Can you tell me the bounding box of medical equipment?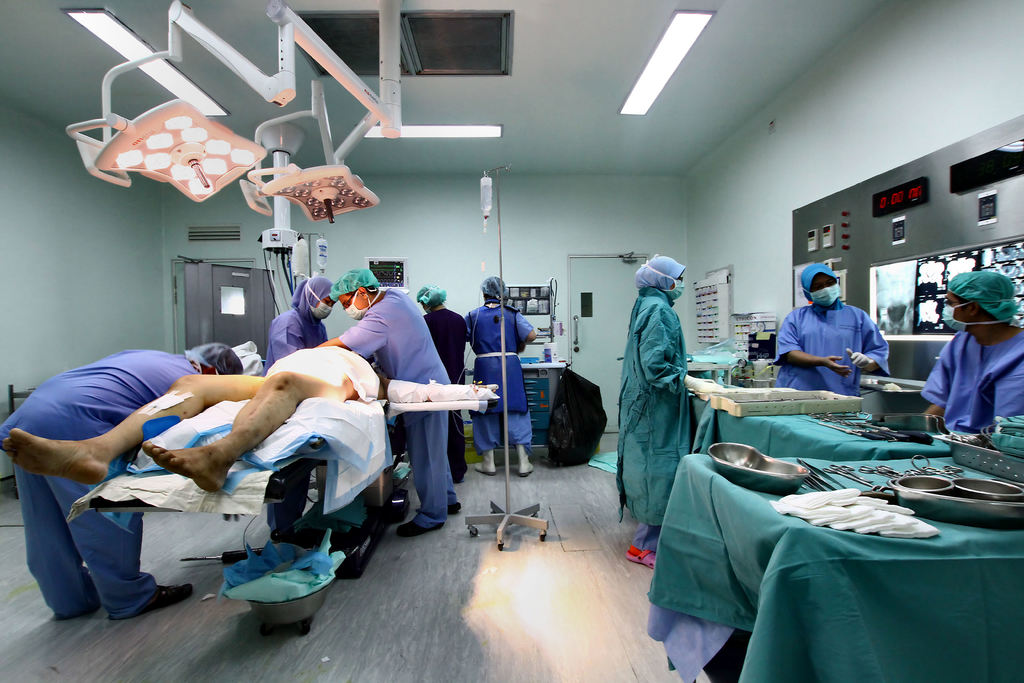
[left=465, top=160, right=552, bottom=554].
